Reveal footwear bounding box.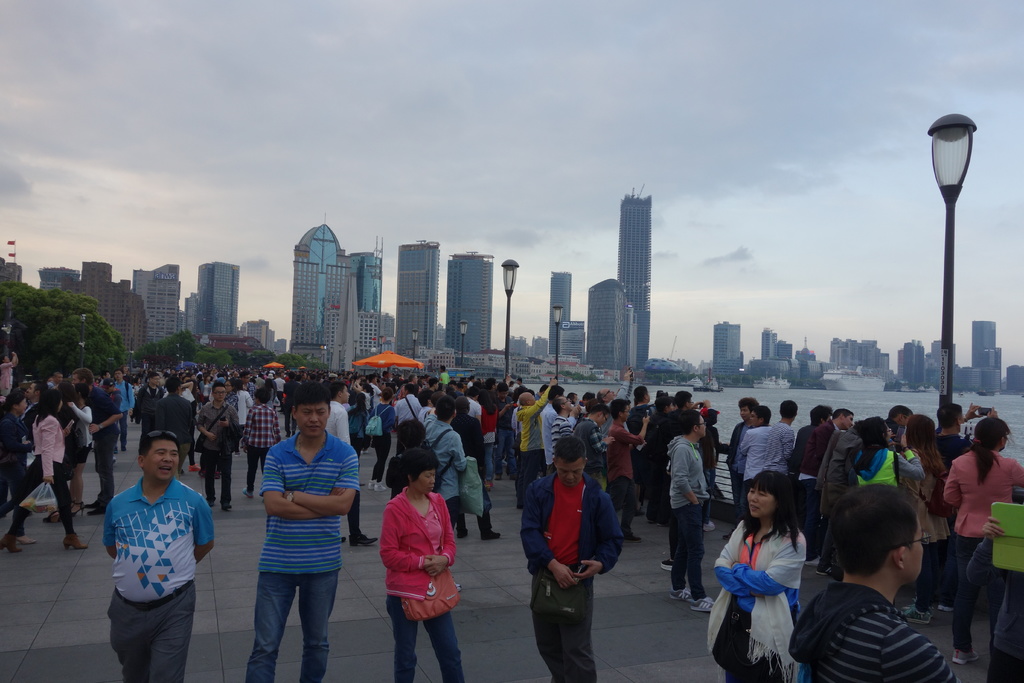
Revealed: x1=481, y1=527, x2=499, y2=541.
